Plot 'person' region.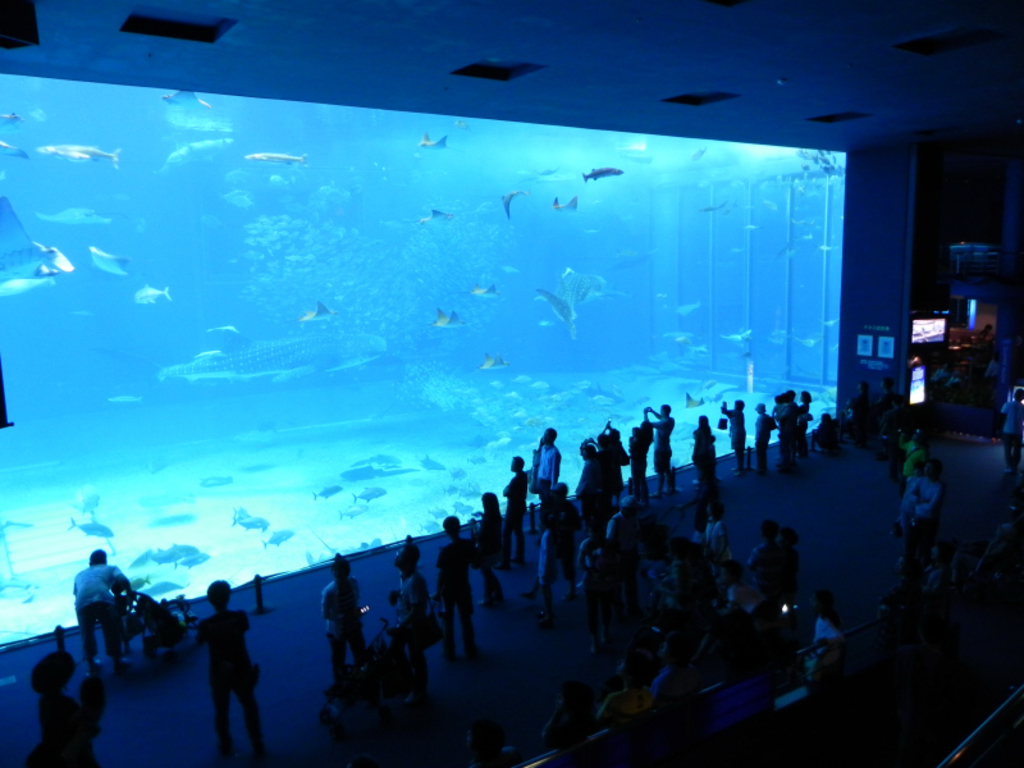
Plotted at crop(192, 580, 275, 767).
